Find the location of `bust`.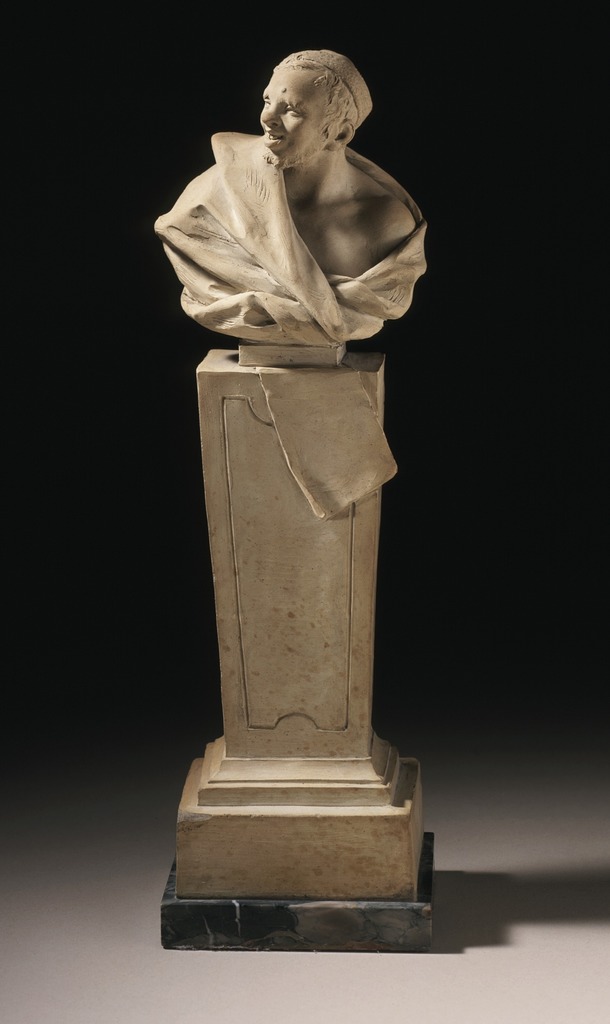
Location: 146, 49, 435, 353.
